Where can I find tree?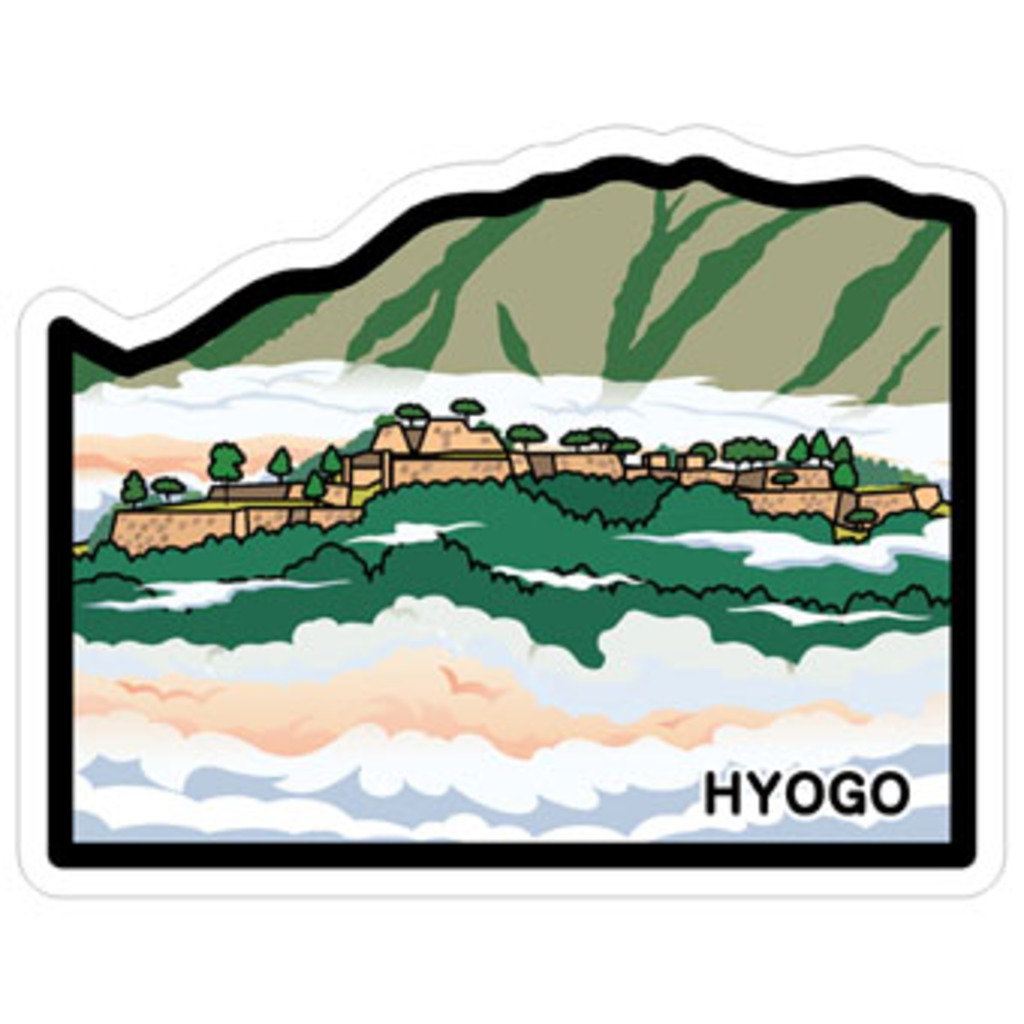
You can find it at [714, 431, 774, 470].
